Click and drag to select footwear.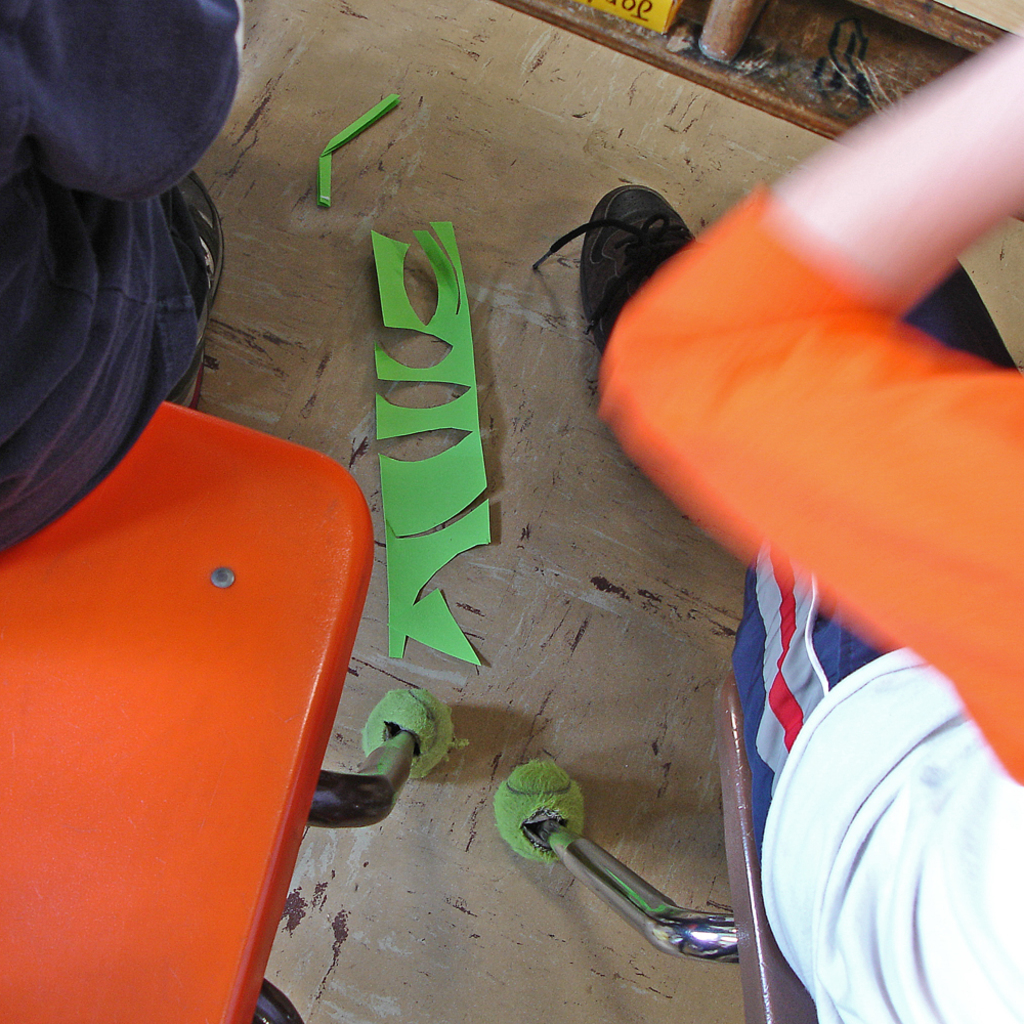
Selection: pyautogui.locateOnScreen(161, 168, 226, 413).
